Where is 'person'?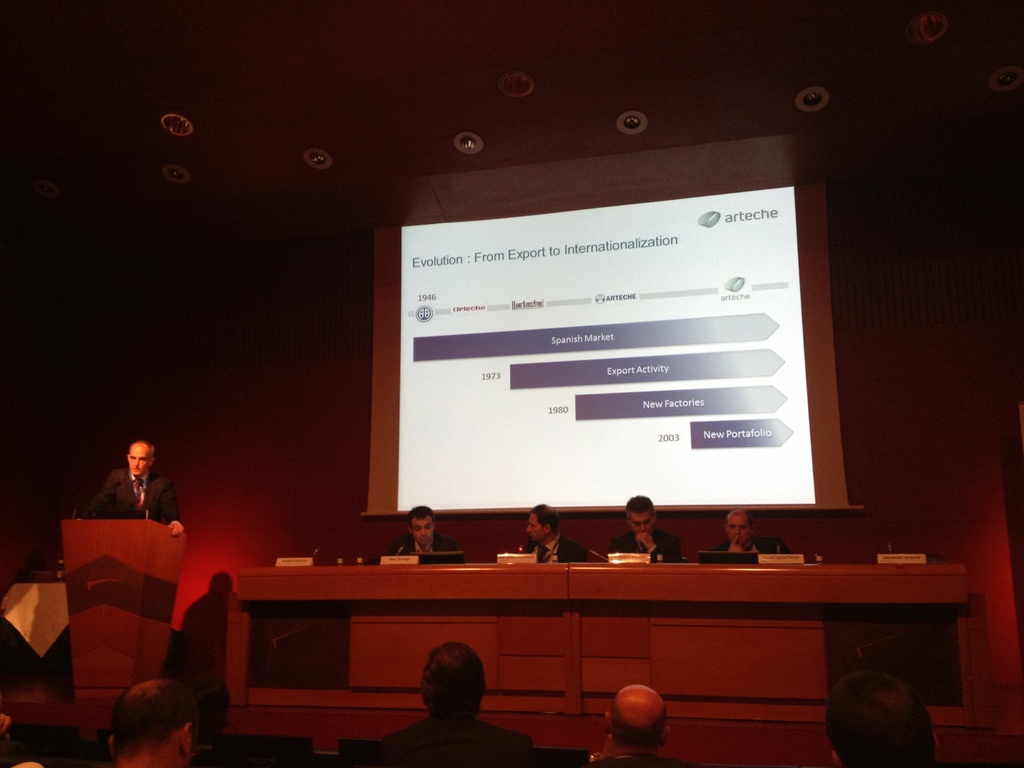
{"x1": 352, "y1": 637, "x2": 536, "y2": 767}.
